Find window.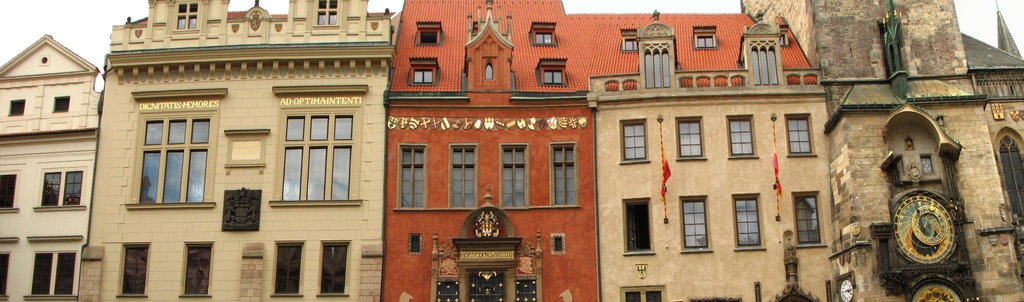
(536,59,566,84).
